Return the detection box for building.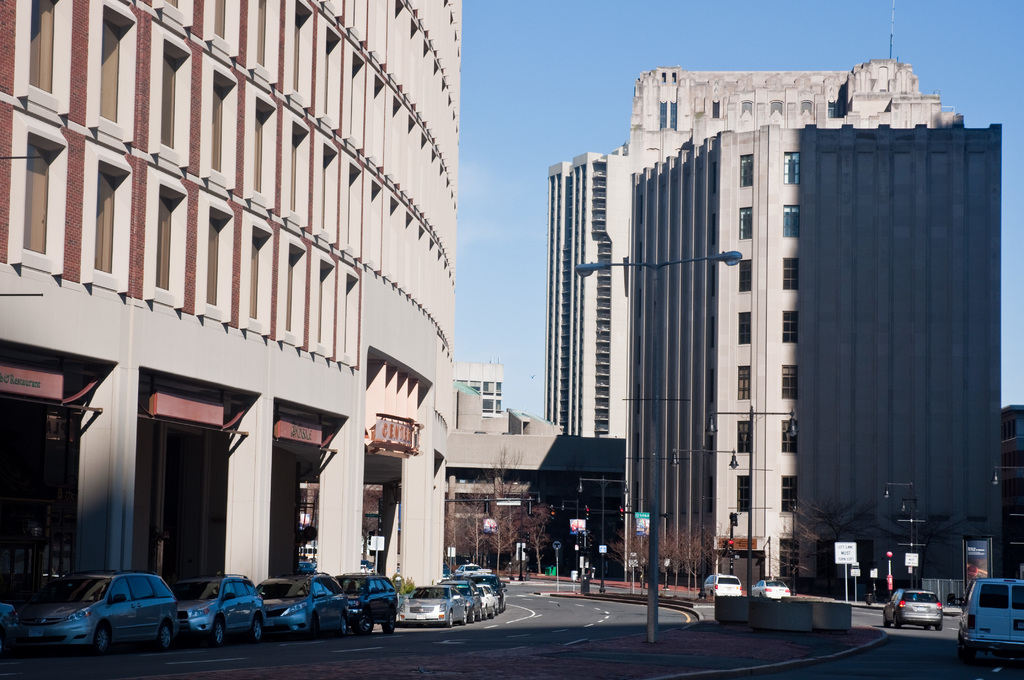
box(299, 389, 628, 571).
